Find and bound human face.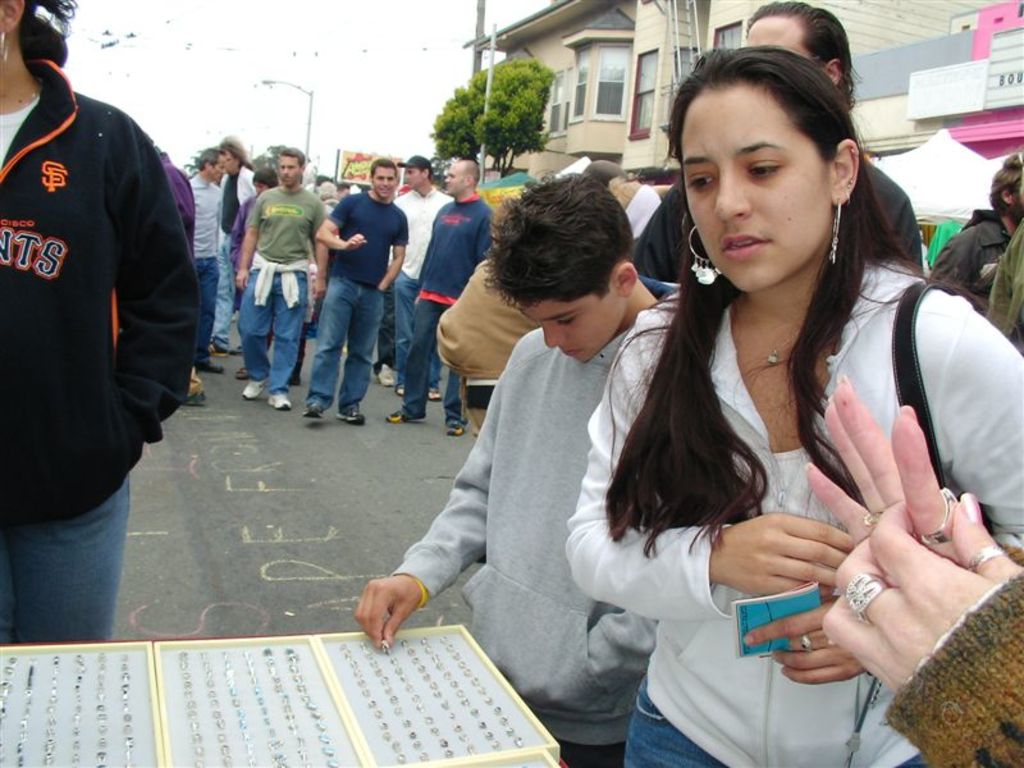
Bound: BBox(225, 146, 239, 179).
